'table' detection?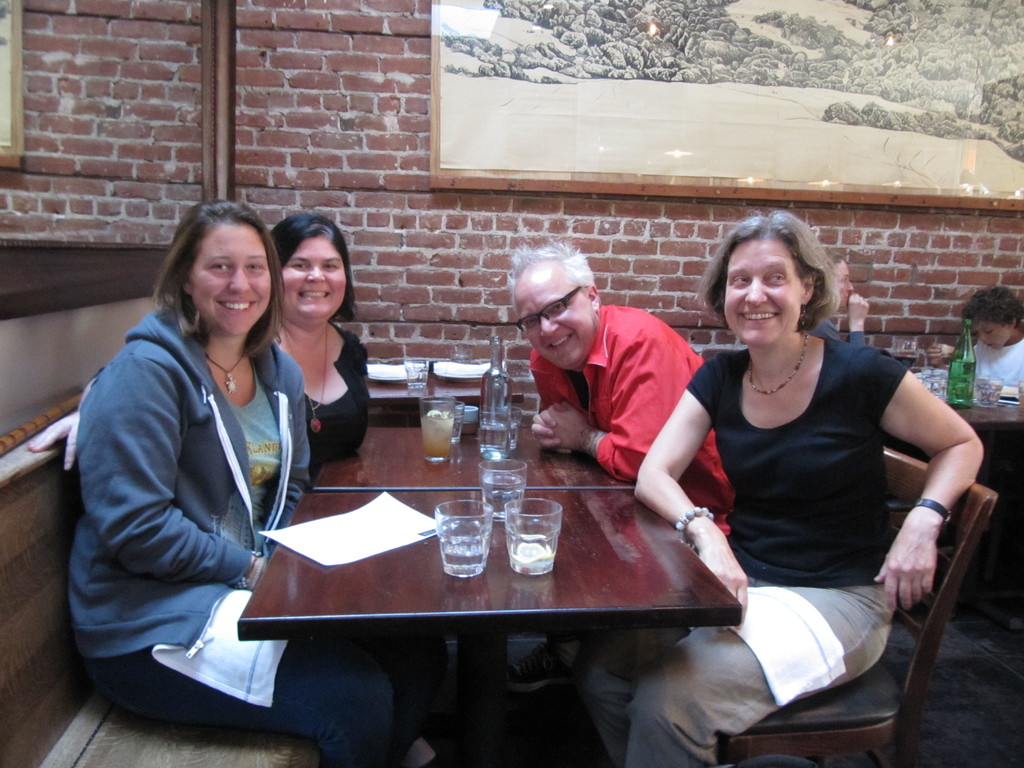
<box>220,448,776,746</box>
